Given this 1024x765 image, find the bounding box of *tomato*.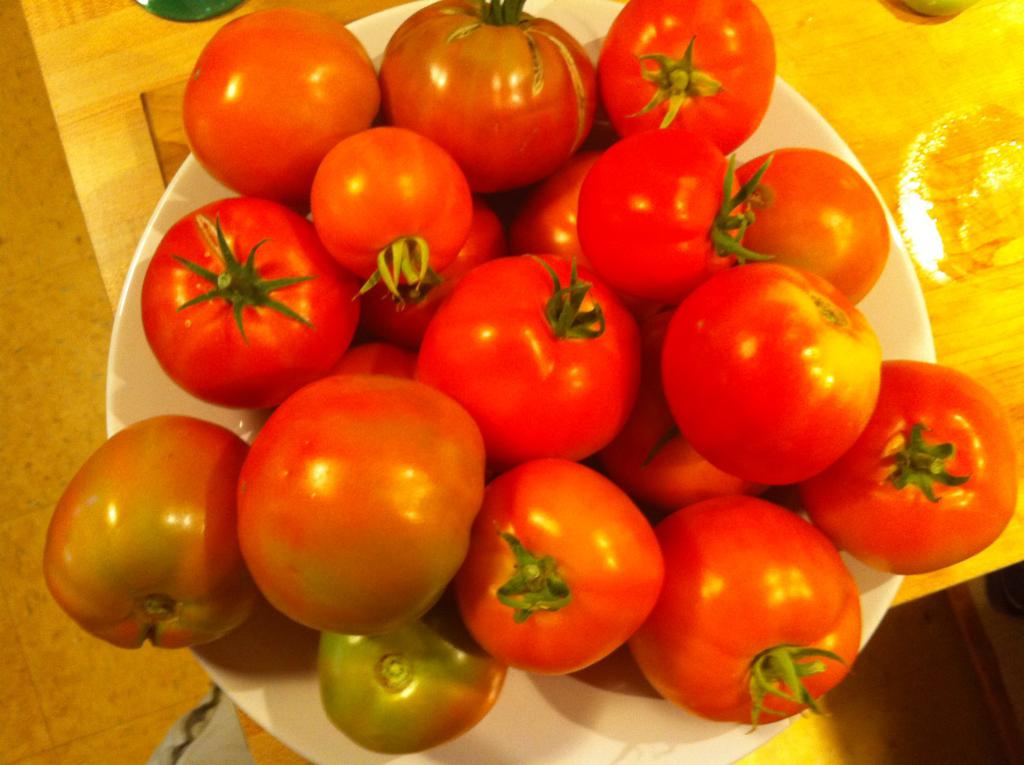
region(661, 252, 885, 488).
